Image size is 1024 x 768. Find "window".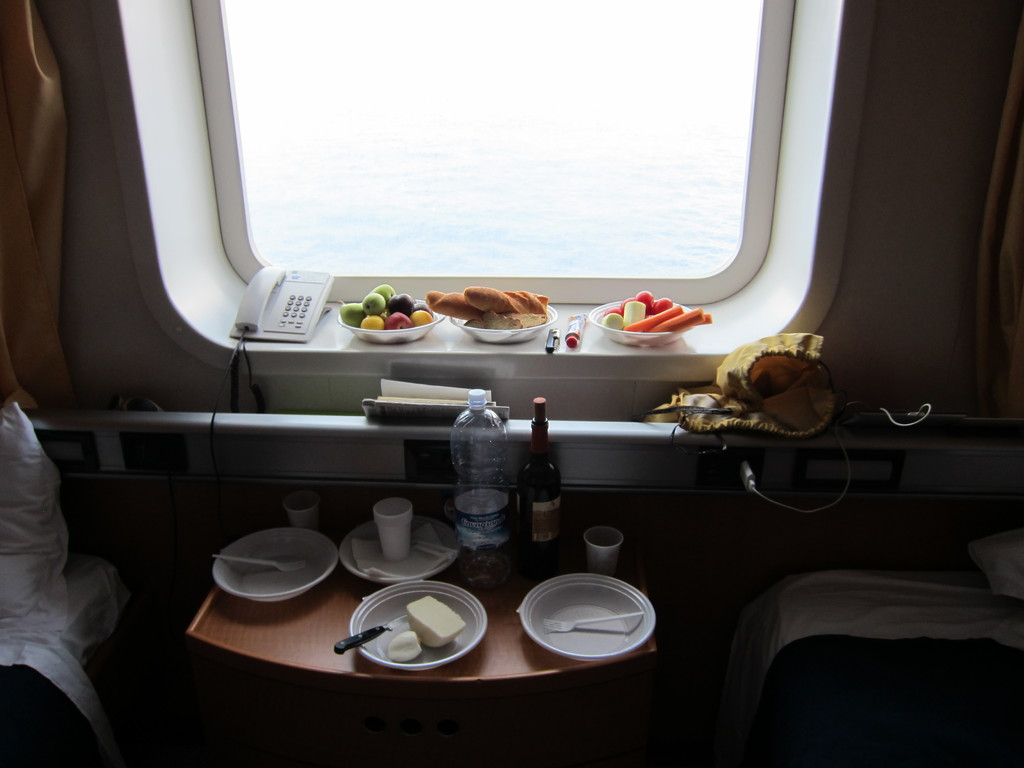
(174, 4, 847, 320).
